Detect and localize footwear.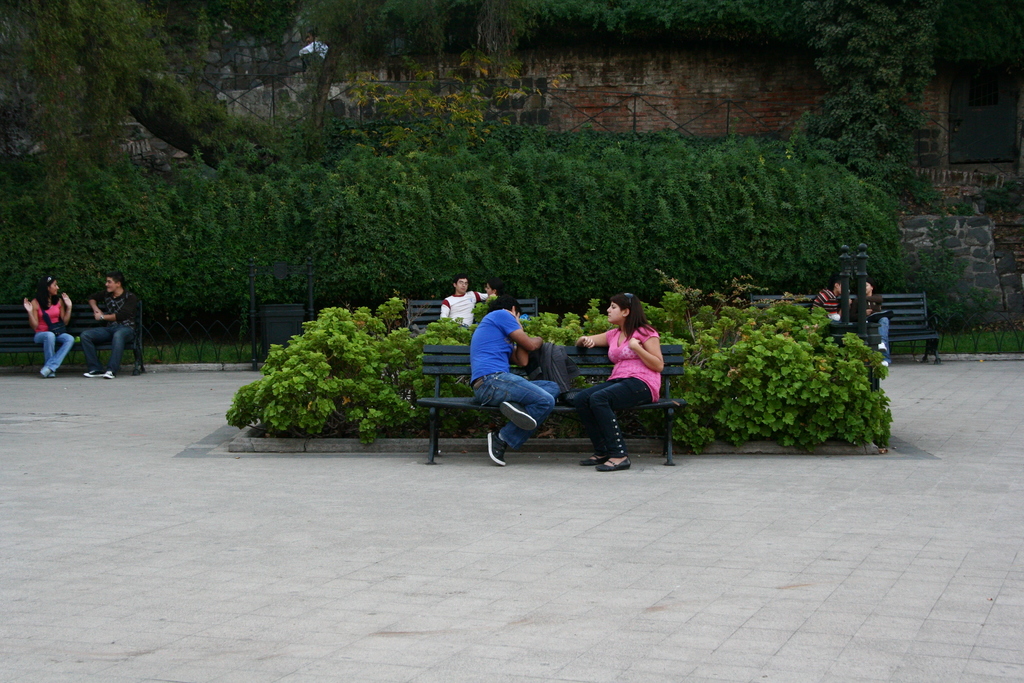
Localized at BBox(49, 373, 54, 379).
